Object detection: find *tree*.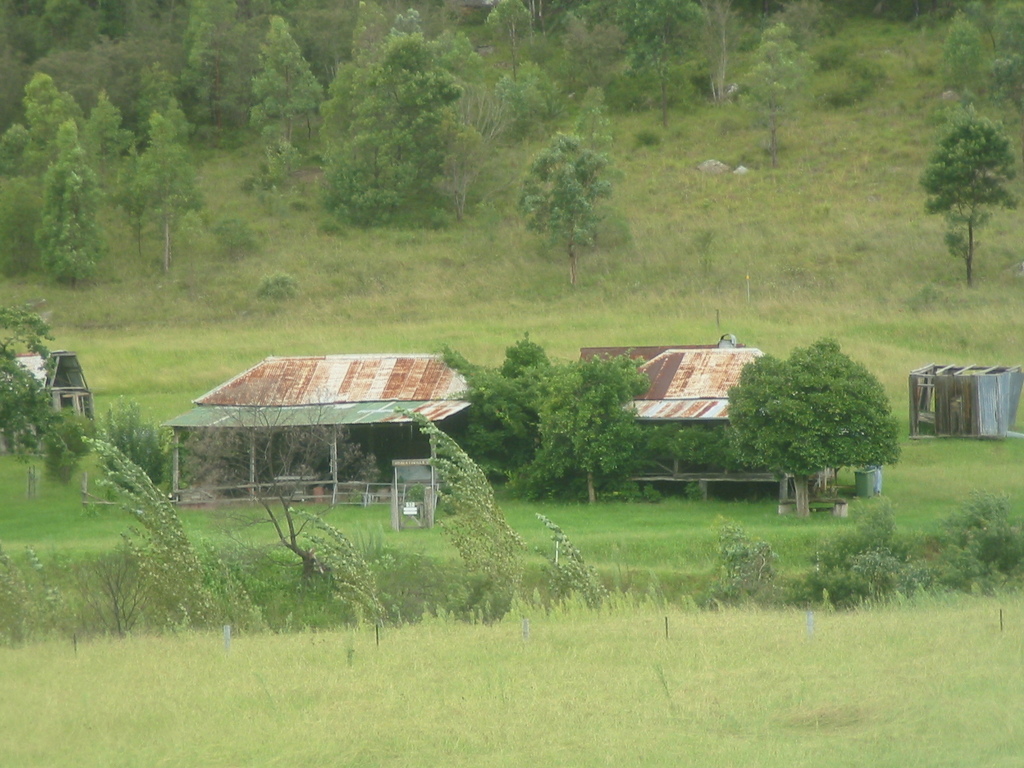
pyautogui.locateOnScreen(558, 86, 618, 212).
